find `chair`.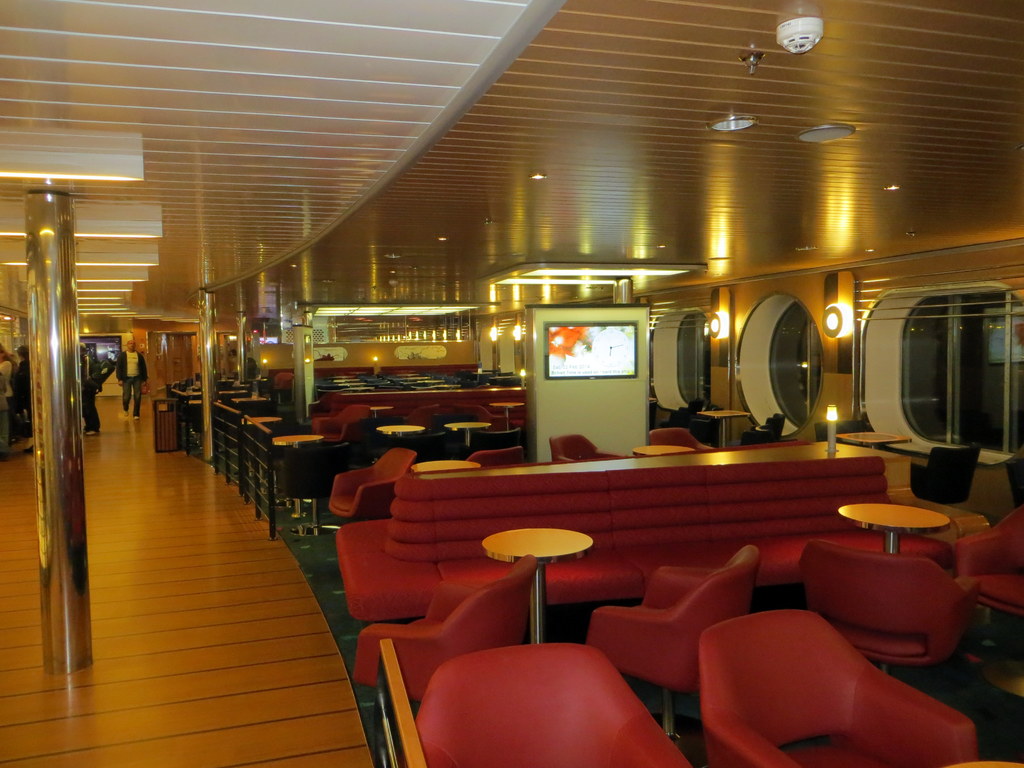
(x1=548, y1=433, x2=627, y2=465).
